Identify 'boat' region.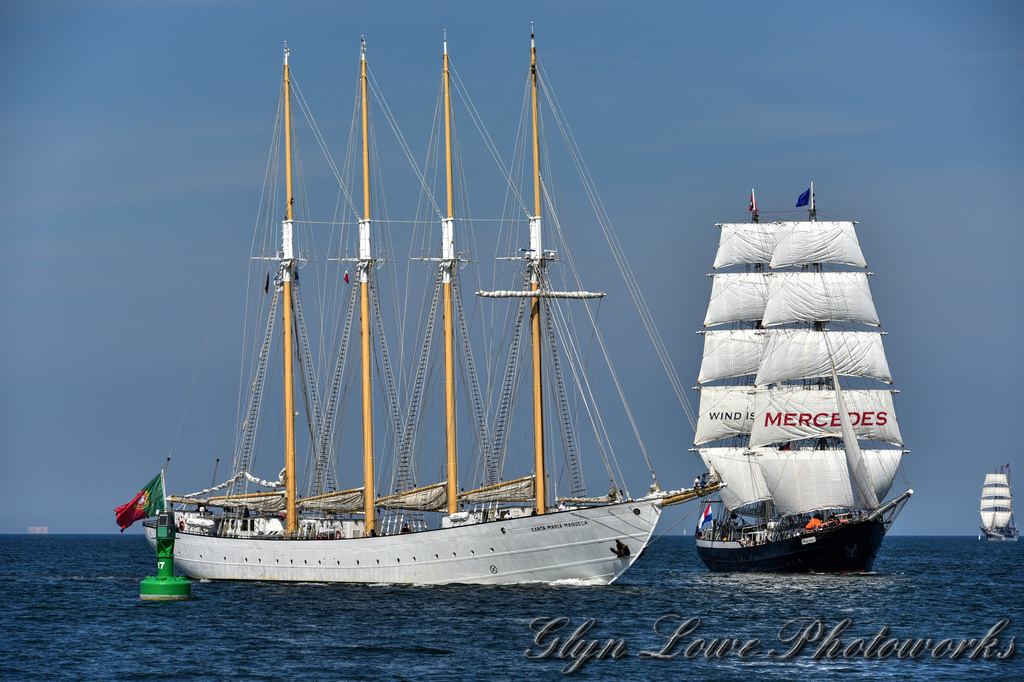
Region: 977:467:1016:553.
